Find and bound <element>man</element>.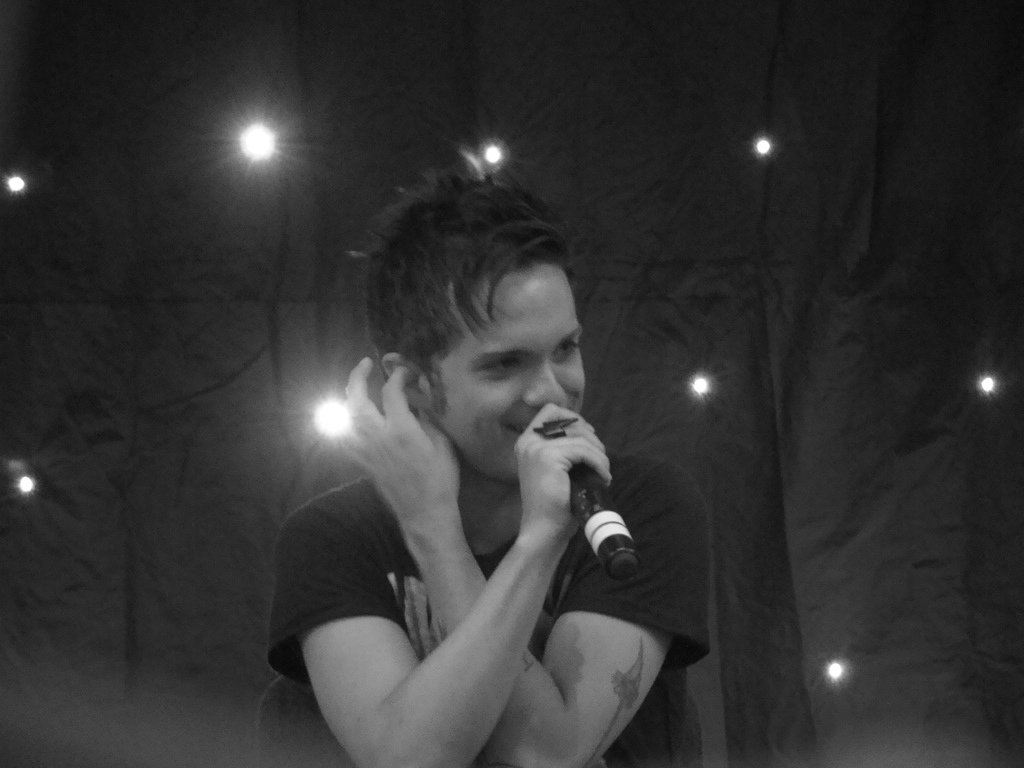
Bound: (x1=210, y1=232, x2=655, y2=767).
